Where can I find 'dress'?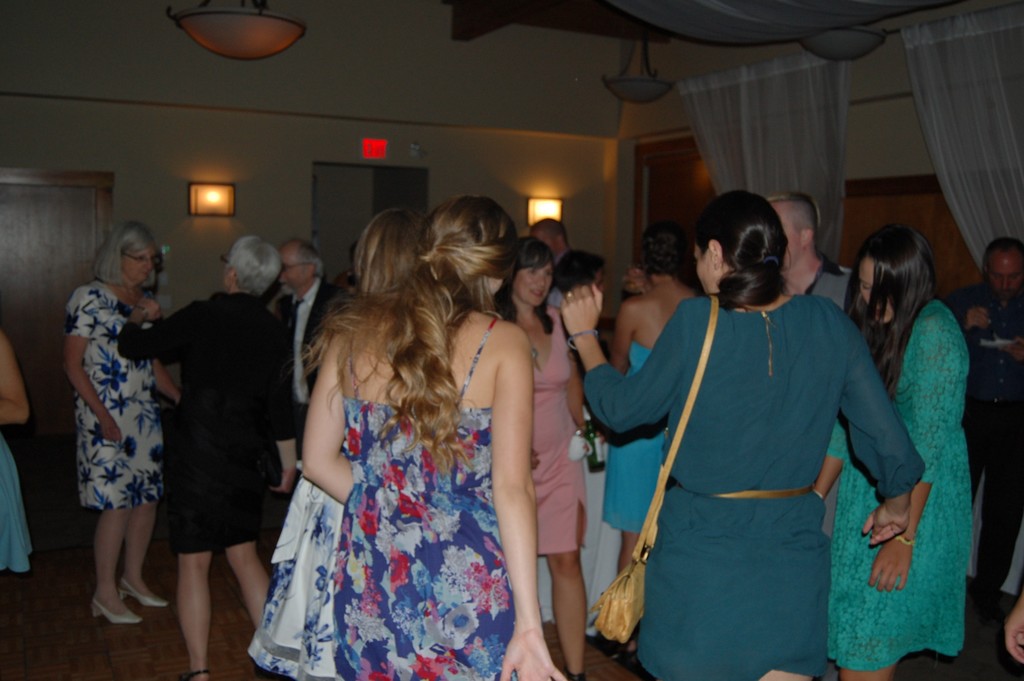
You can find it at (602, 338, 666, 534).
